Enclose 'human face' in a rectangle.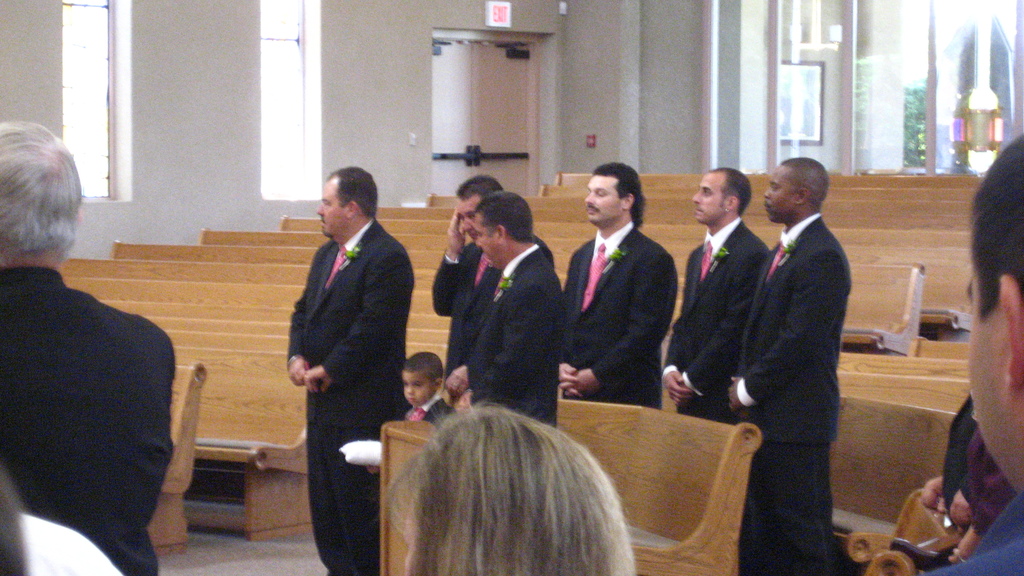
x1=764, y1=164, x2=800, y2=220.
